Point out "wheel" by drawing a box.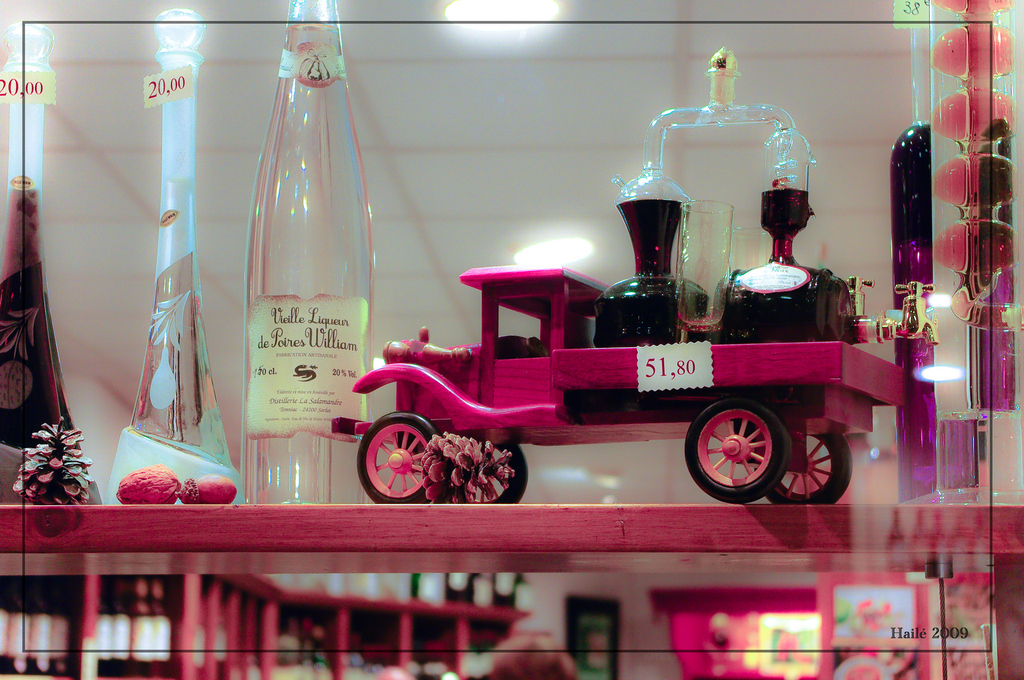
695,403,799,489.
